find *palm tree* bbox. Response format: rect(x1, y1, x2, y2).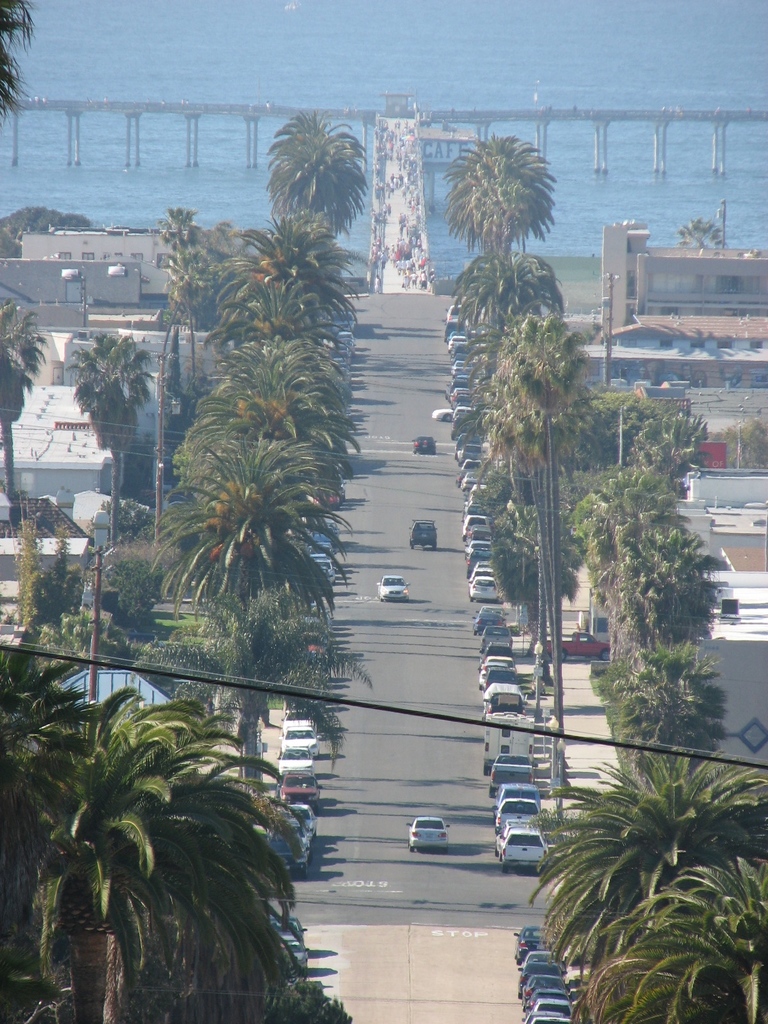
rect(531, 776, 751, 996).
